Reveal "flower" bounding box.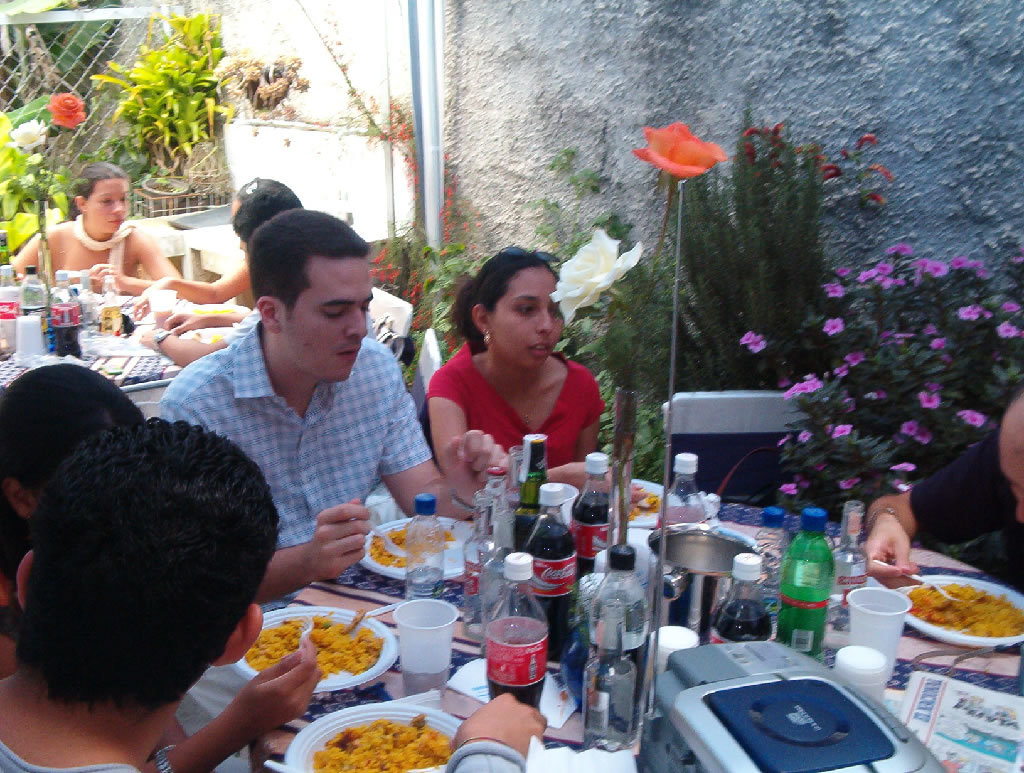
Revealed: <bbox>780, 379, 826, 402</bbox>.
